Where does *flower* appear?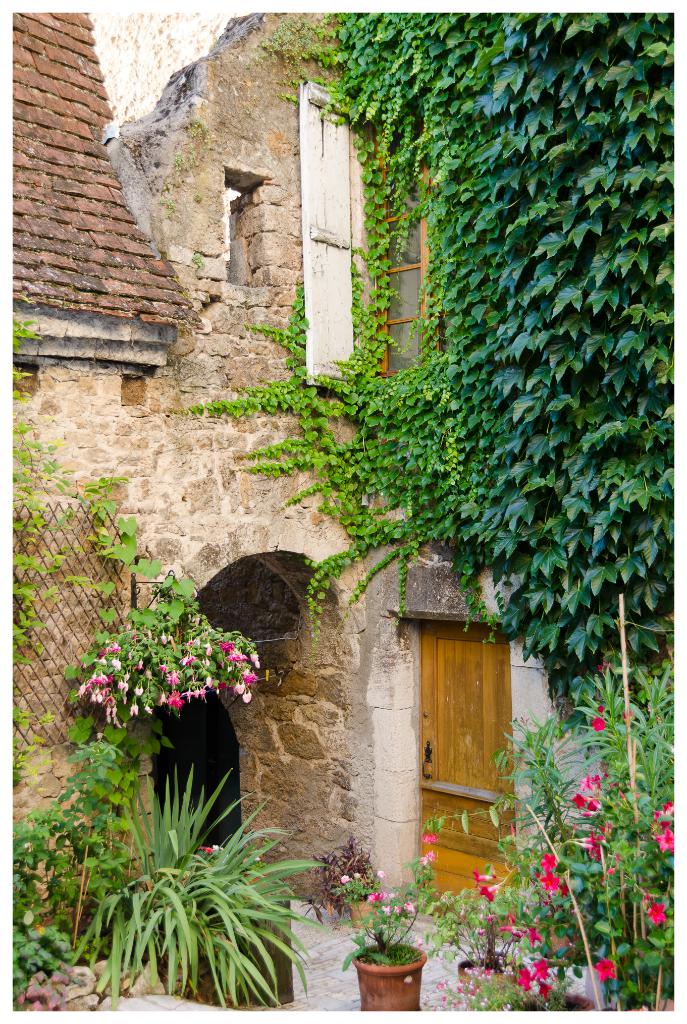
Appears at 379, 902, 394, 916.
